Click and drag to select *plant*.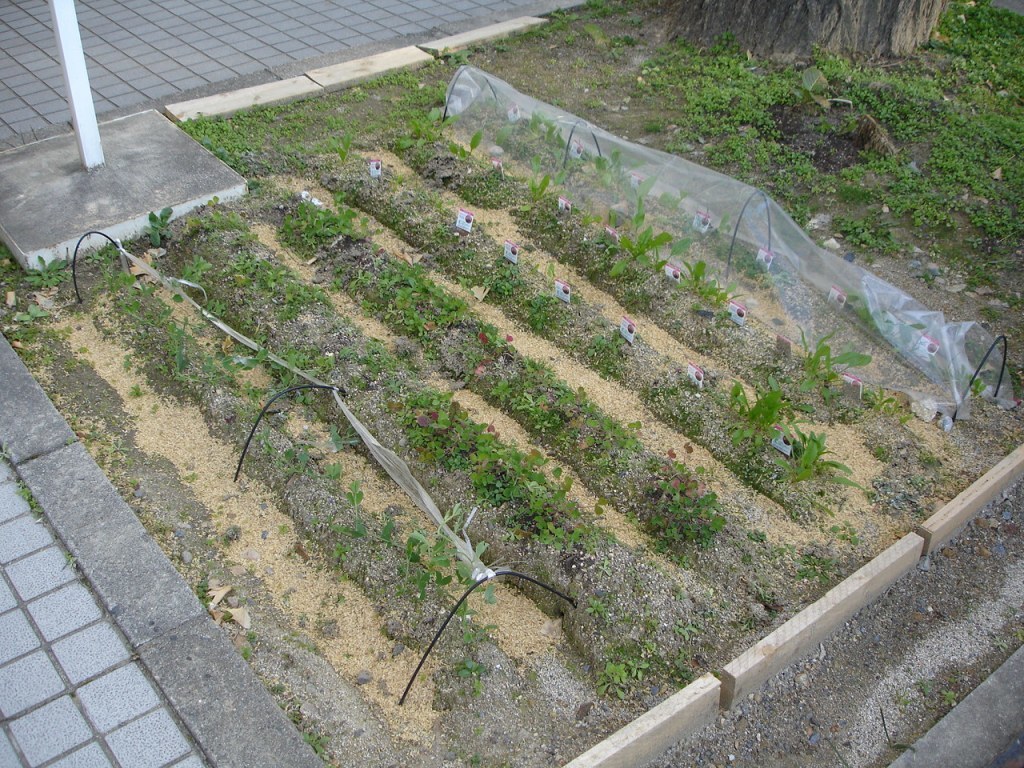
Selection: Rect(13, 484, 39, 518).
